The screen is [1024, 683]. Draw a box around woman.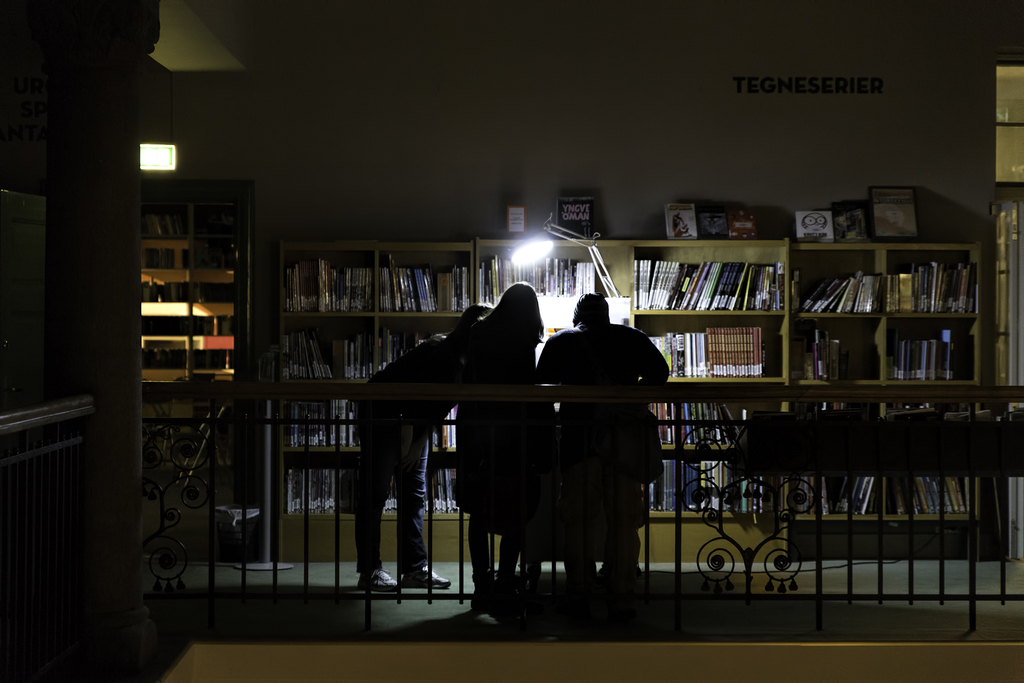
box(450, 278, 551, 614).
